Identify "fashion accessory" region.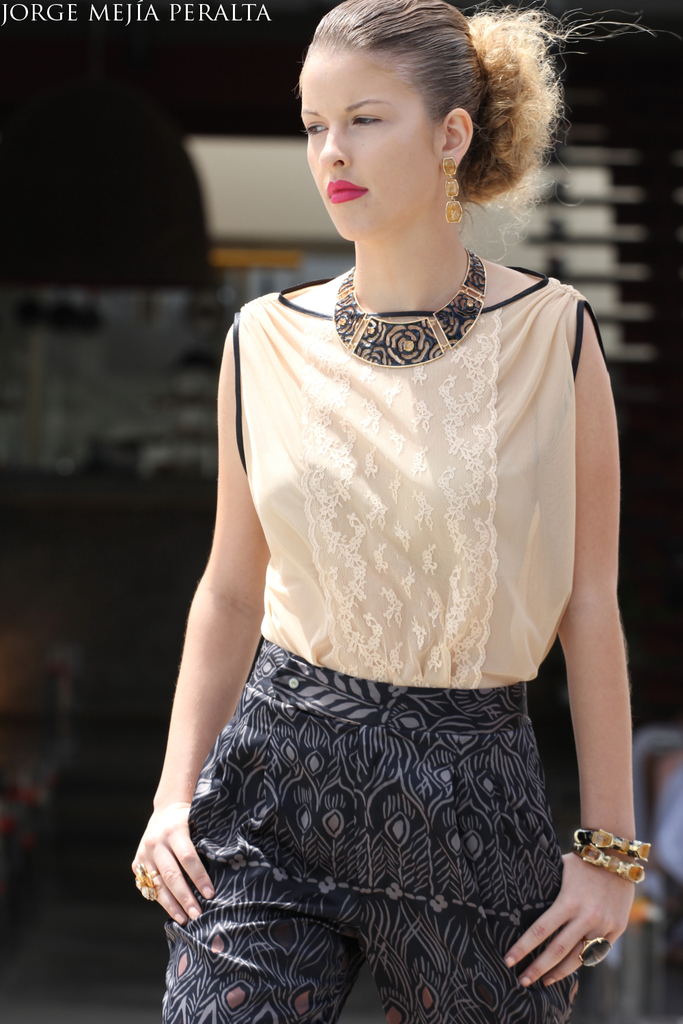
Region: (570,822,656,861).
